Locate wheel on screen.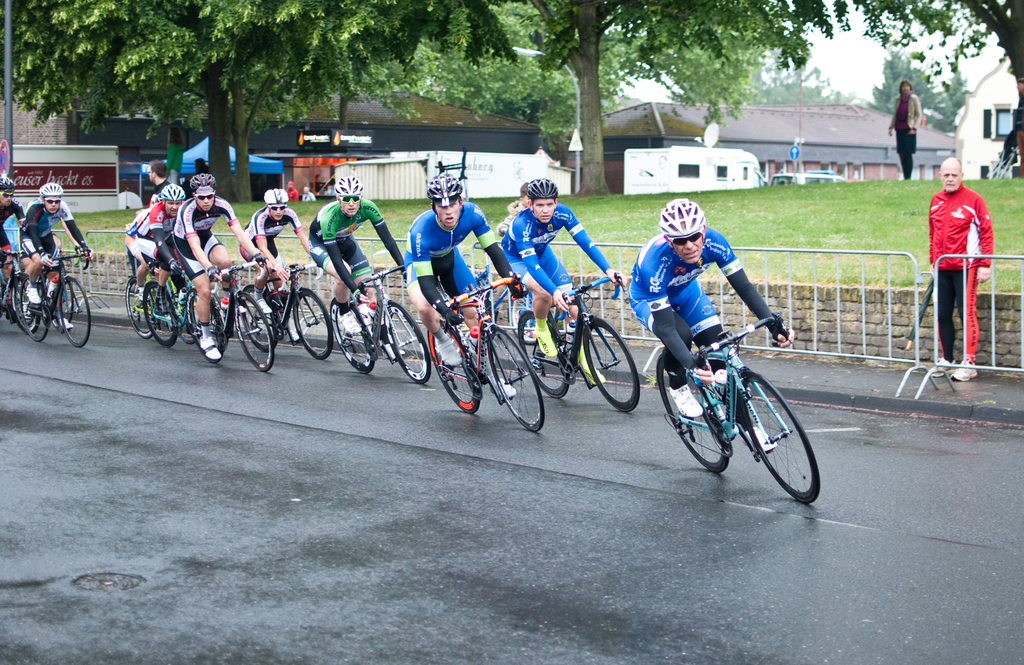
On screen at <box>234,293,273,374</box>.
